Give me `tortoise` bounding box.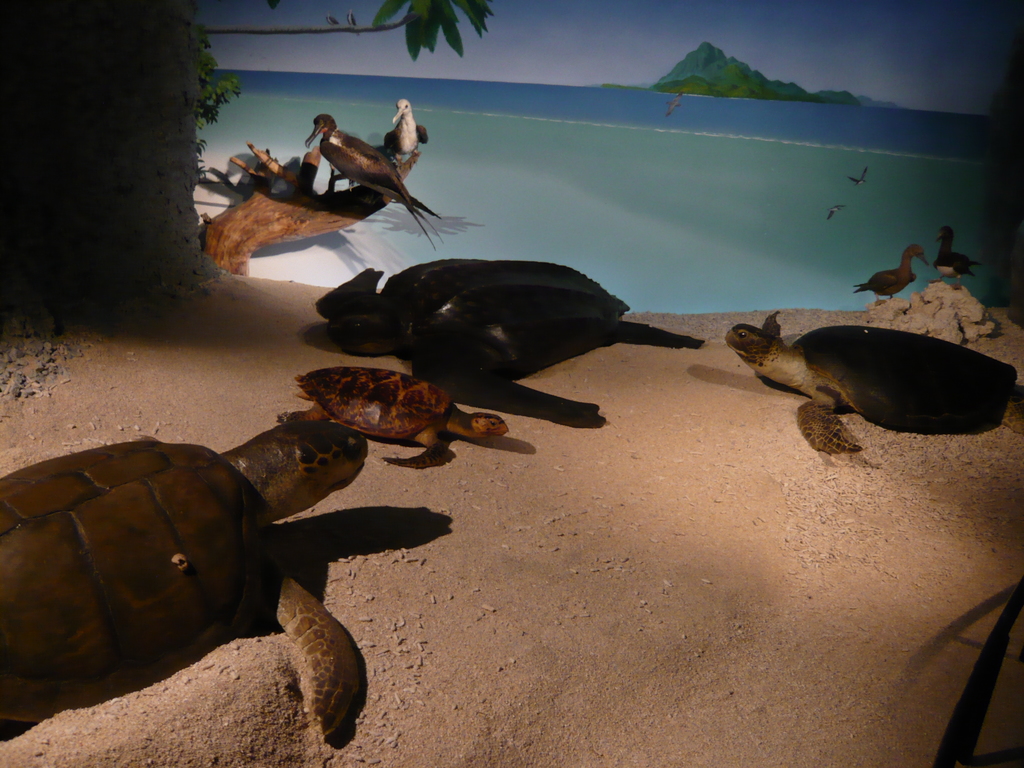
detection(727, 315, 1023, 448).
